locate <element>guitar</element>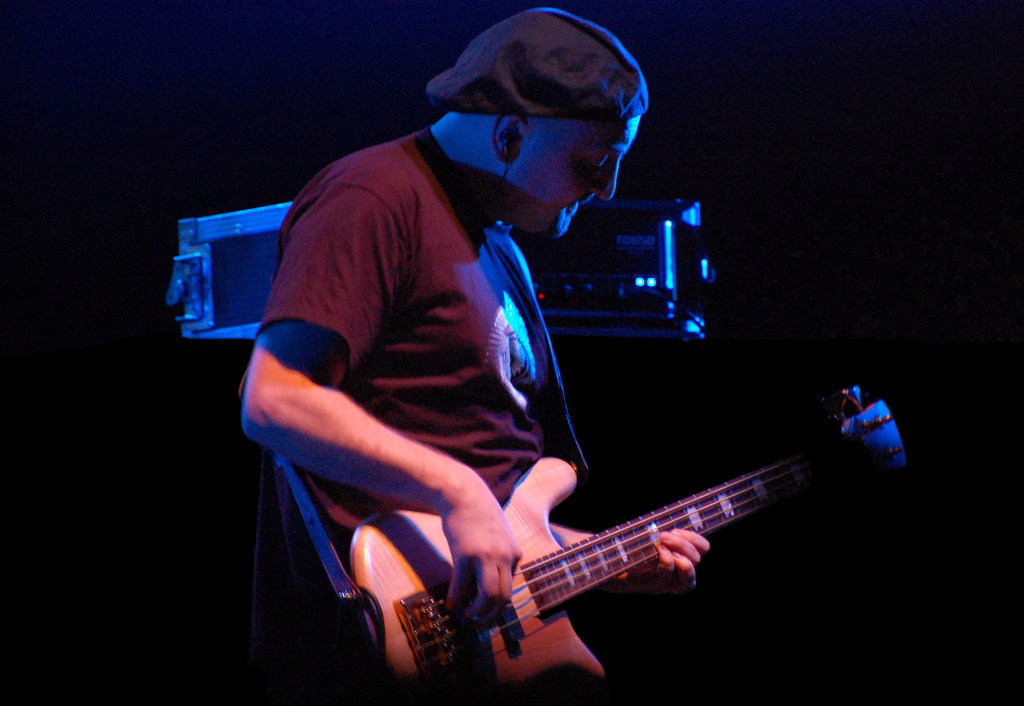
(left=417, top=380, right=879, bottom=704)
